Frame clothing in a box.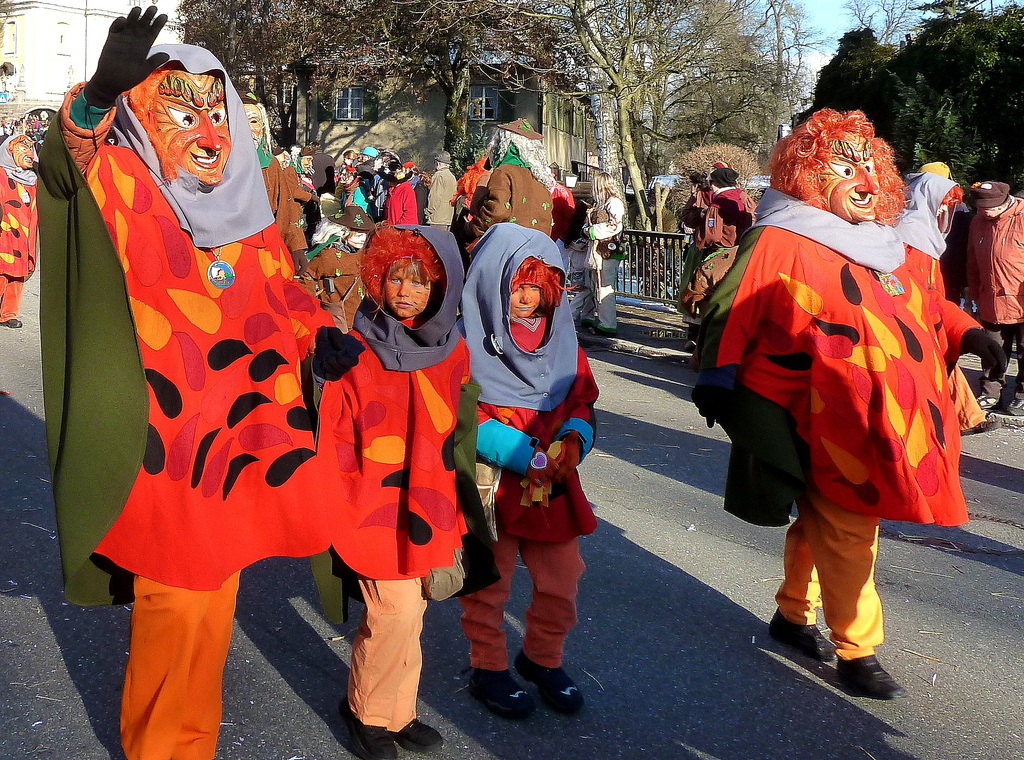
bbox=[729, 155, 972, 576].
